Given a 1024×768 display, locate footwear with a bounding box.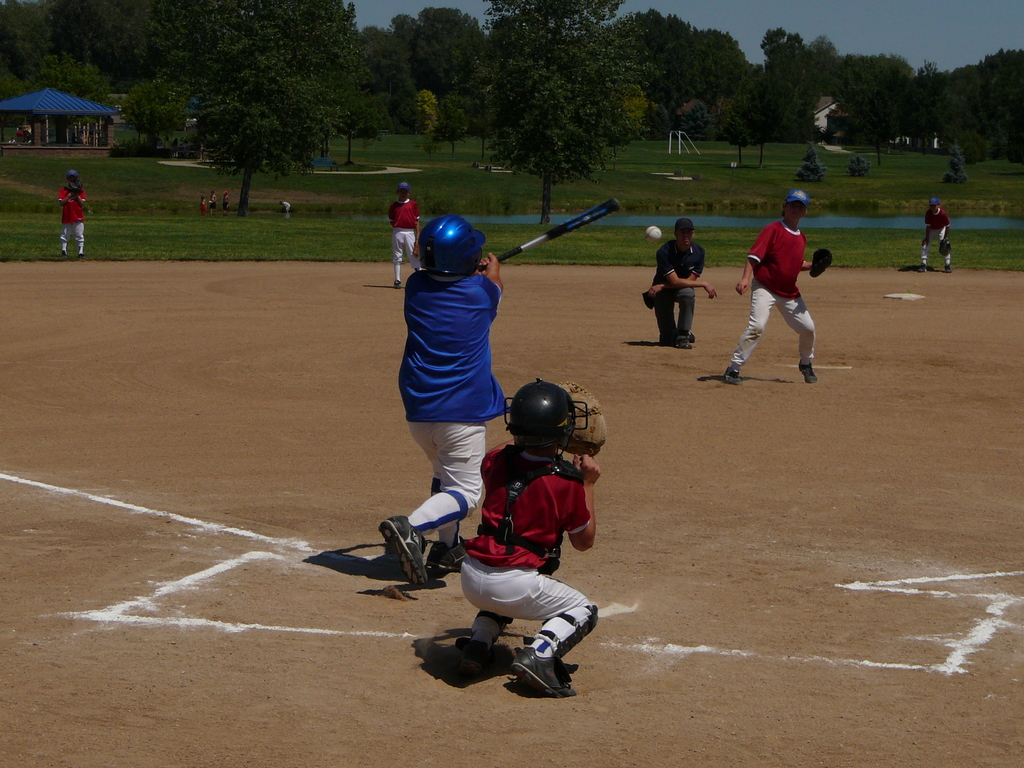
Located: [x1=394, y1=278, x2=408, y2=294].
